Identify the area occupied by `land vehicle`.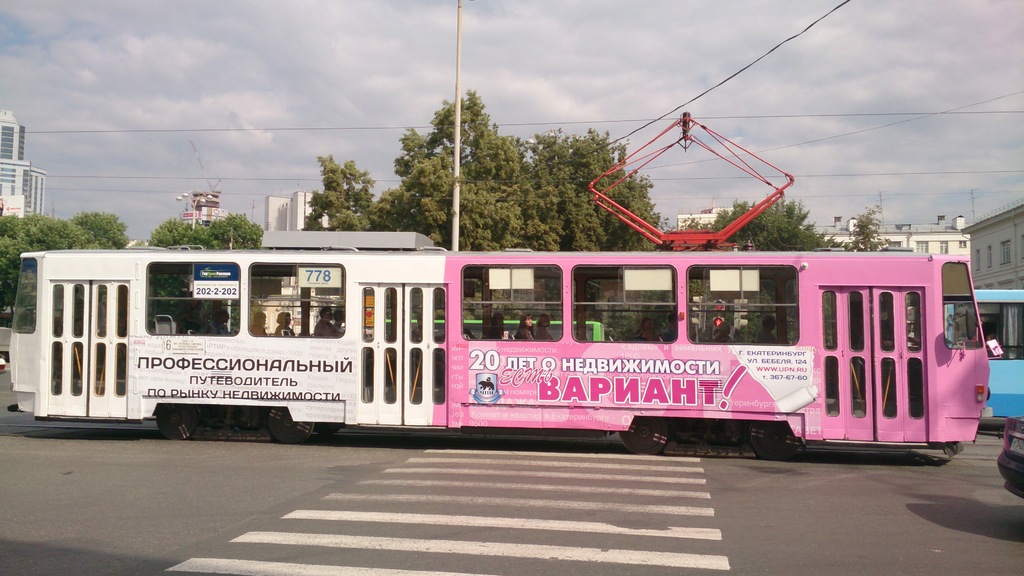
Area: rect(943, 288, 1023, 422).
